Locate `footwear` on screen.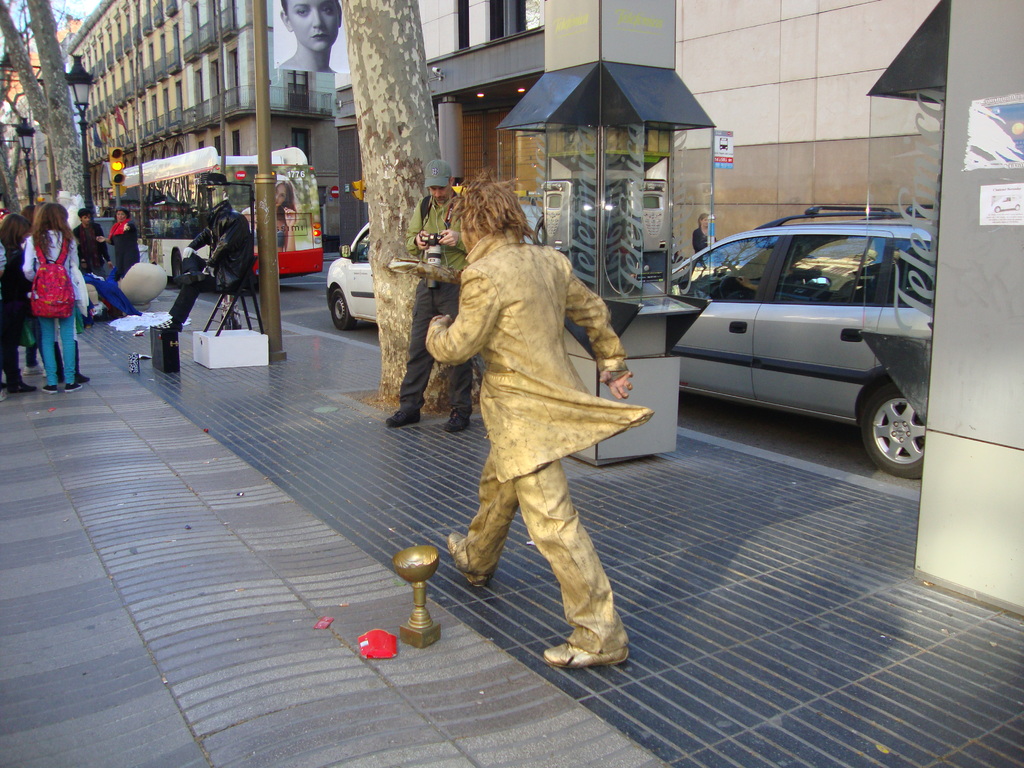
On screen at bbox=(39, 385, 56, 394).
